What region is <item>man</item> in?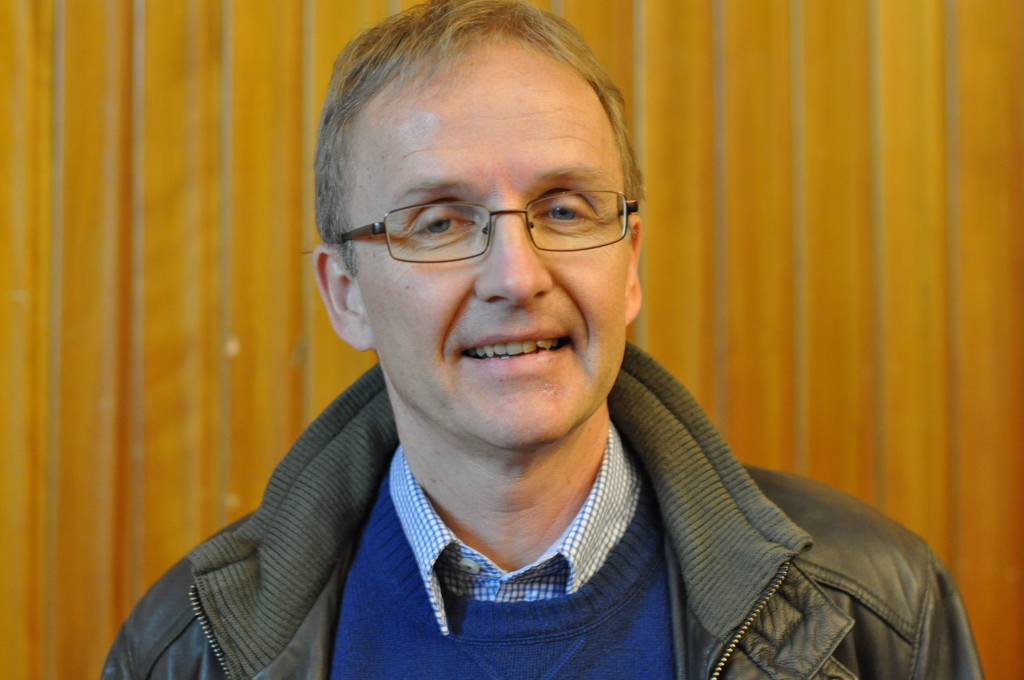
bbox=[100, 26, 976, 660].
